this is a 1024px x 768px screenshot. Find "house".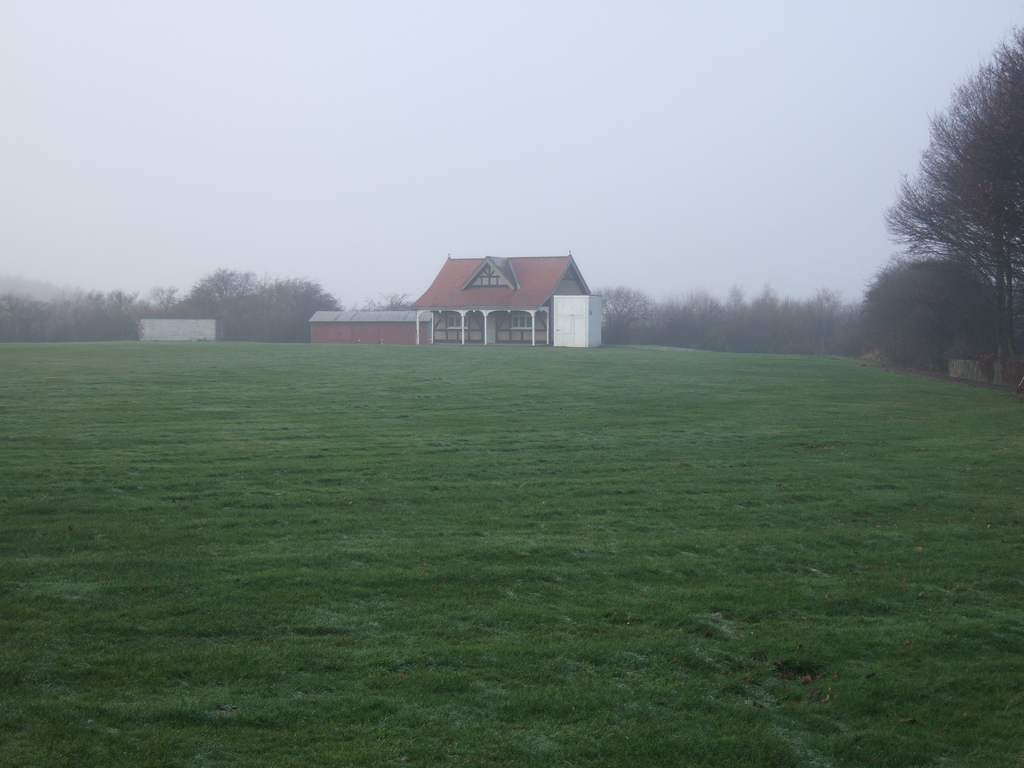
Bounding box: (left=404, top=243, right=603, bottom=352).
